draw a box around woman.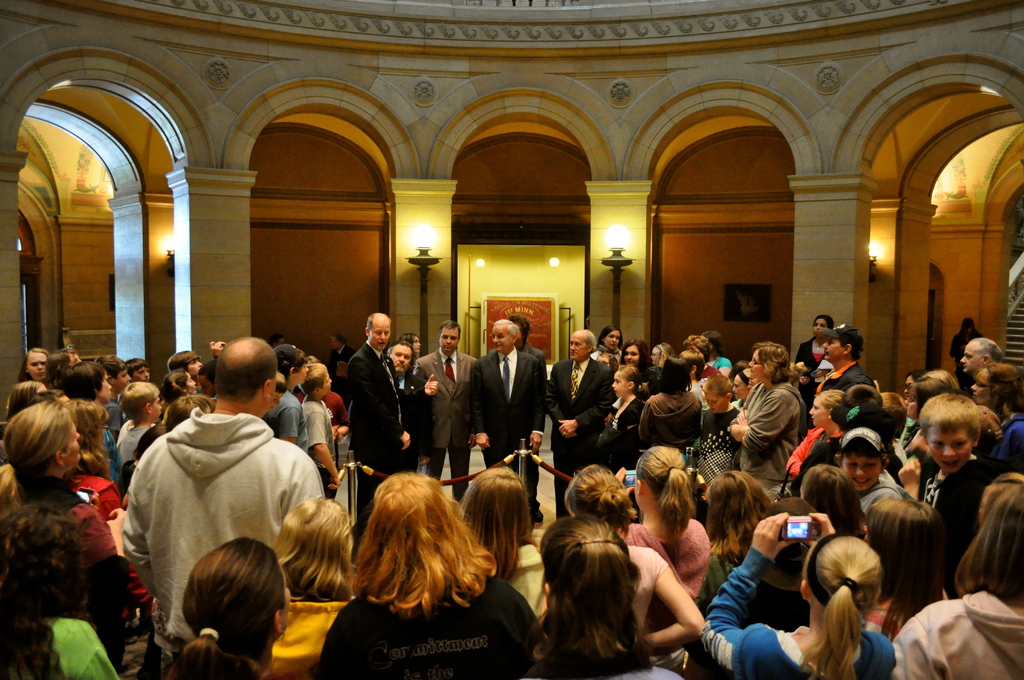
[570, 461, 706, 642].
